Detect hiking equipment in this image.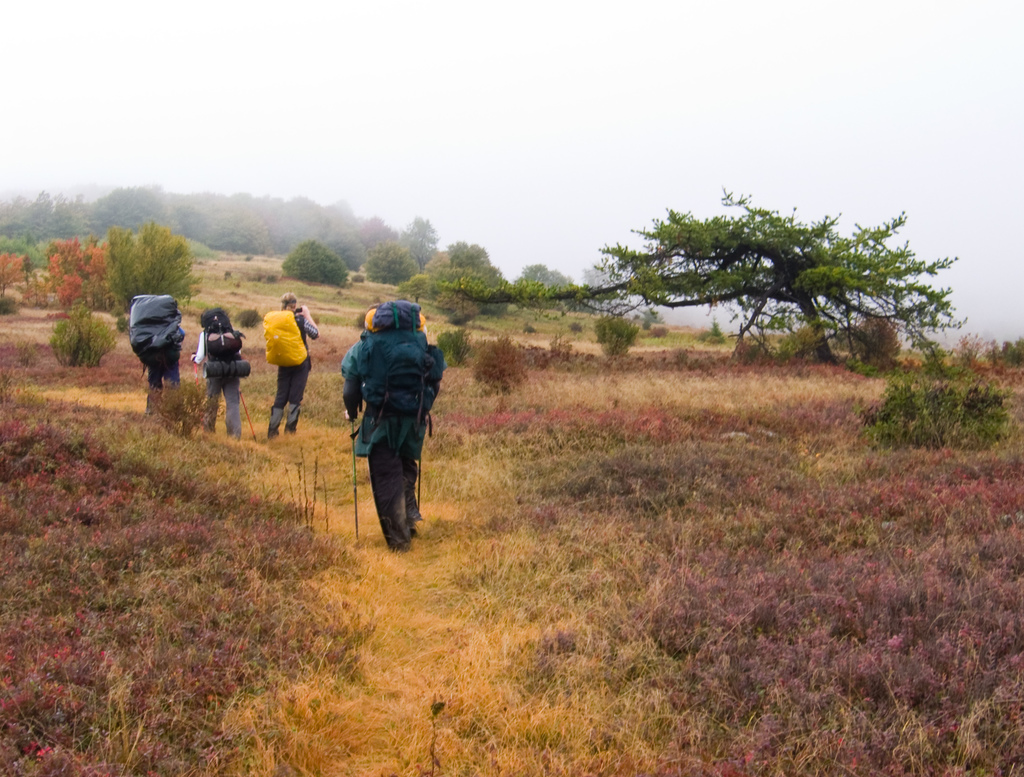
Detection: locate(260, 308, 313, 370).
